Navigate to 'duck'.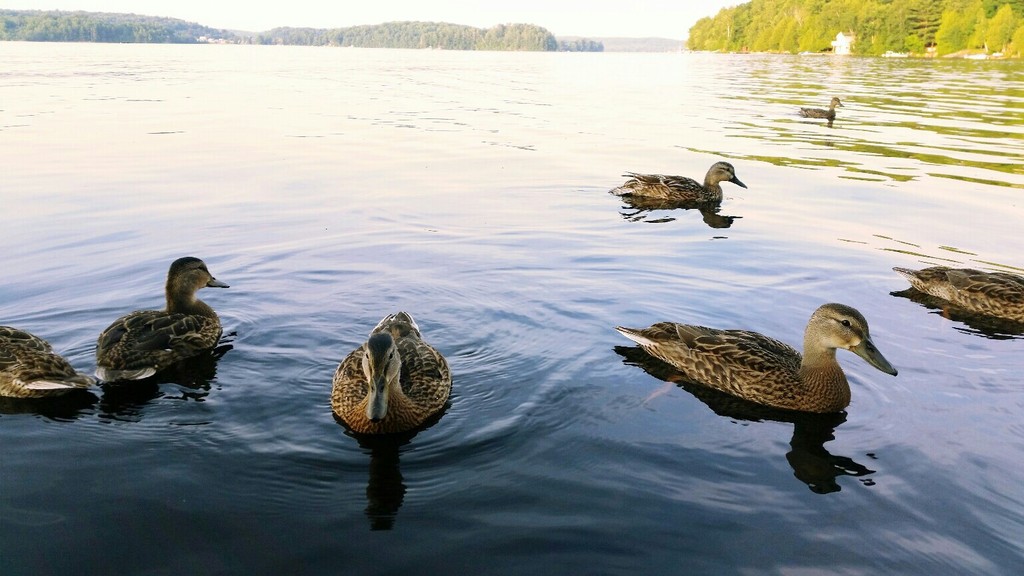
Navigation target: x1=0, y1=330, x2=92, y2=404.
